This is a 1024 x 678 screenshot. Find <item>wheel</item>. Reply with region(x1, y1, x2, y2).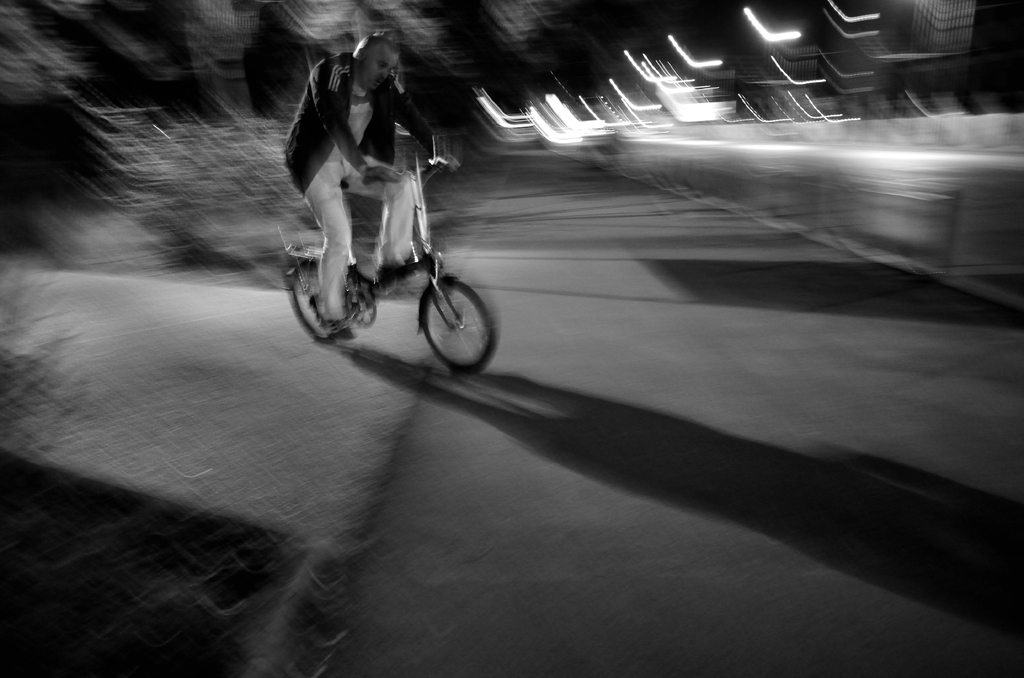
region(282, 262, 351, 339).
